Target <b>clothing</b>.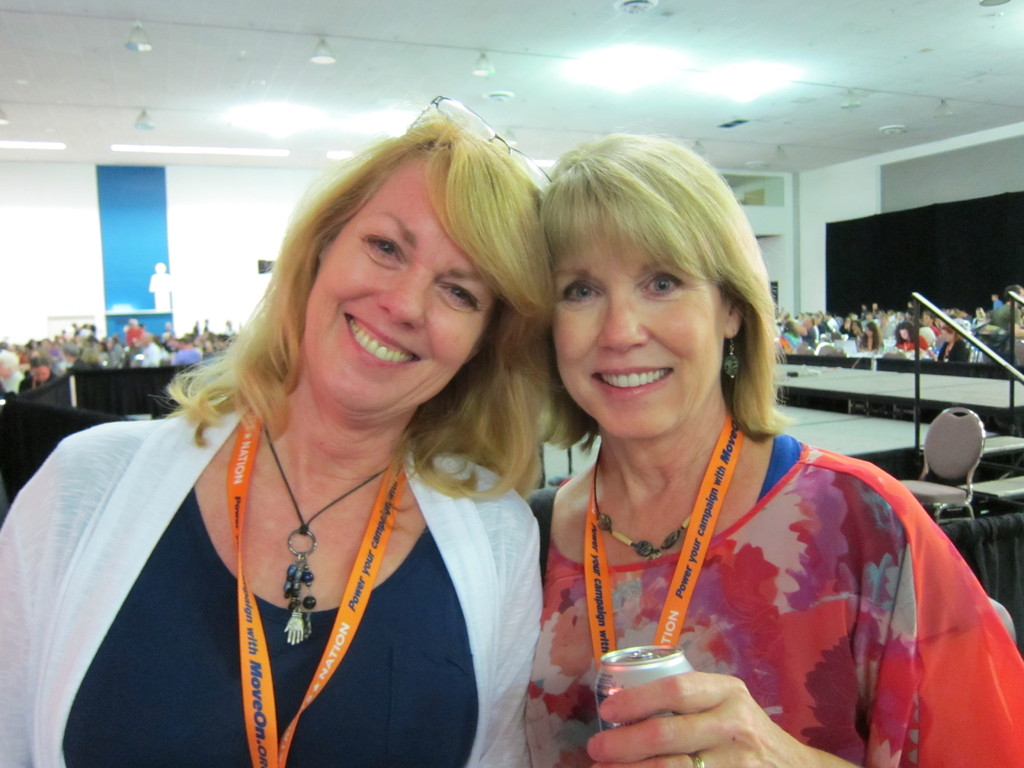
Target region: bbox=(0, 381, 545, 767).
